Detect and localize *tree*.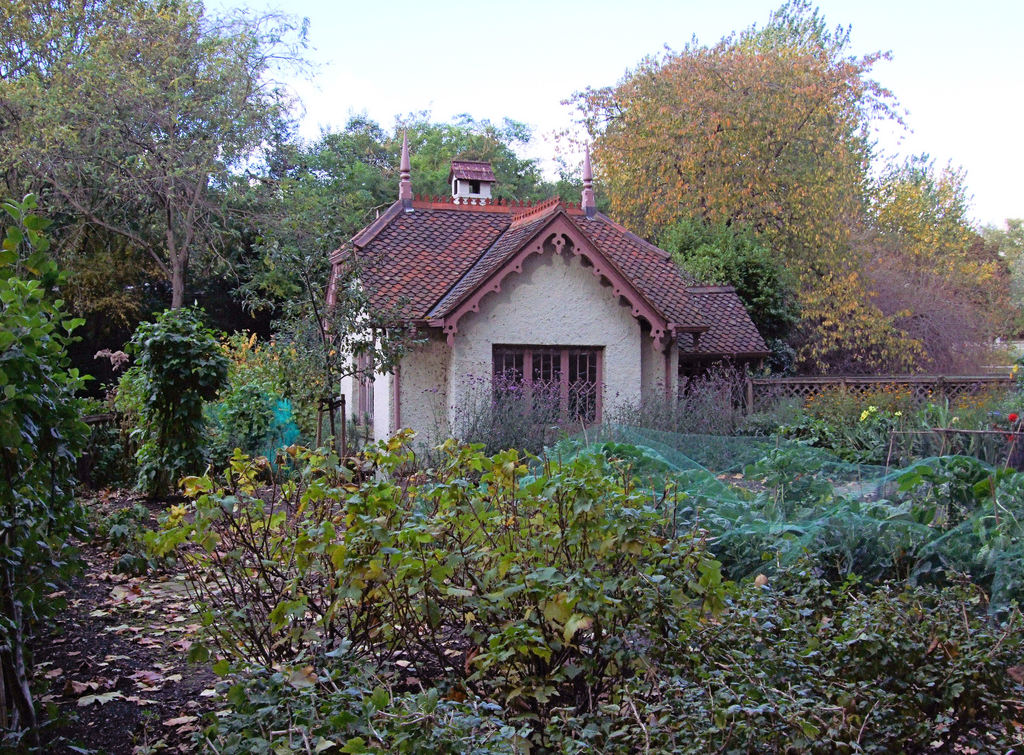
Localized at {"x1": 874, "y1": 143, "x2": 1023, "y2": 346}.
